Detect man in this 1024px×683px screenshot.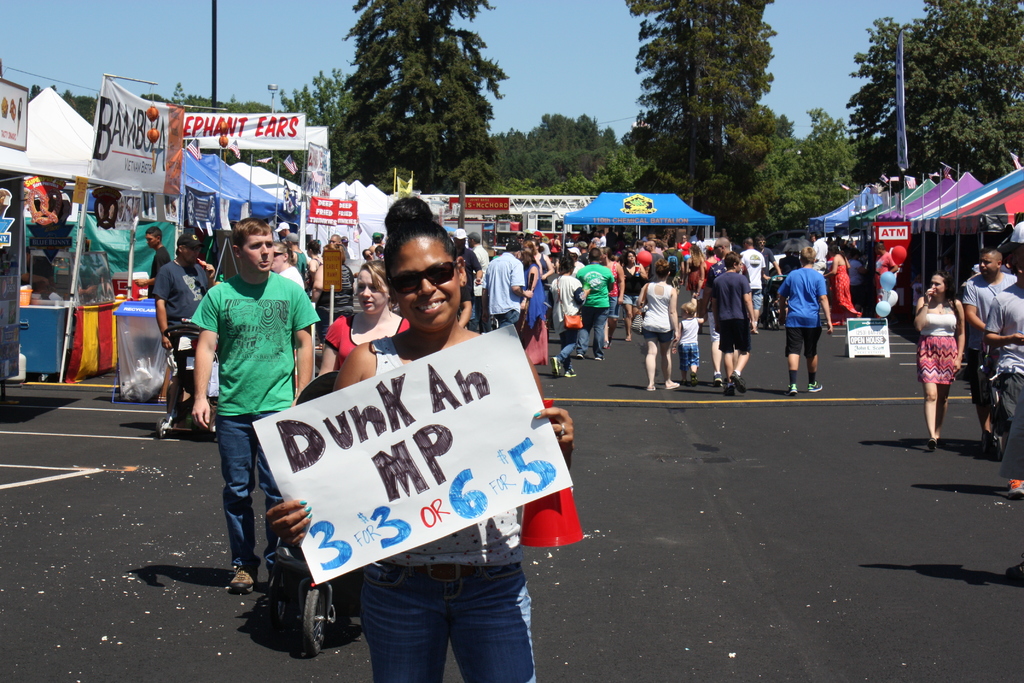
Detection: box=[147, 234, 218, 444].
